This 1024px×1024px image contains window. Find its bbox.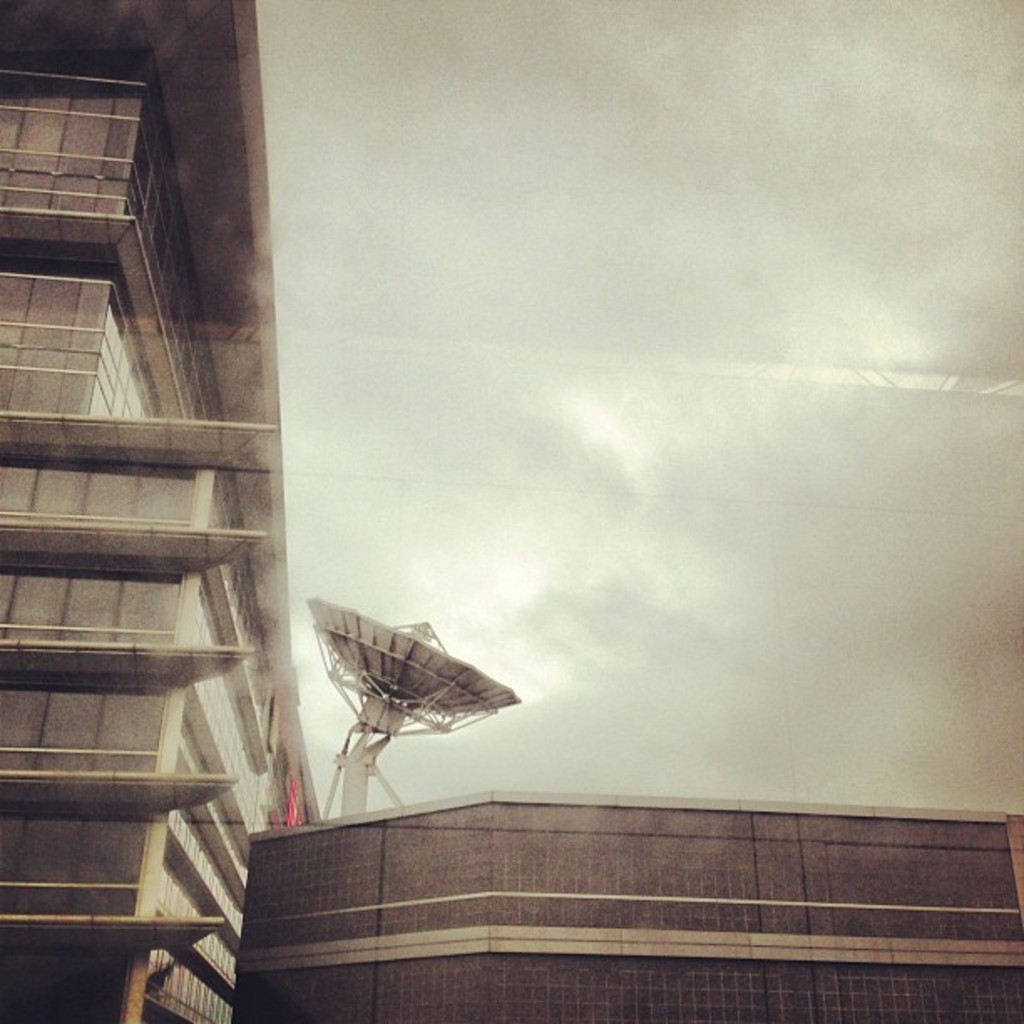
x1=0, y1=271, x2=110, y2=410.
